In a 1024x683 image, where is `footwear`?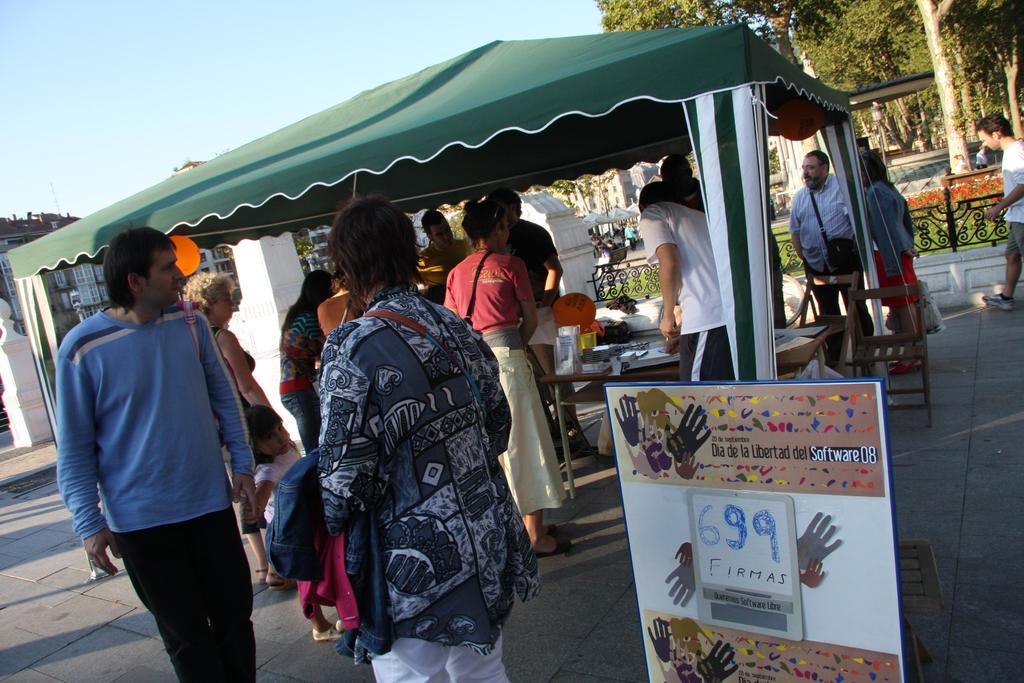
(336, 617, 346, 632).
